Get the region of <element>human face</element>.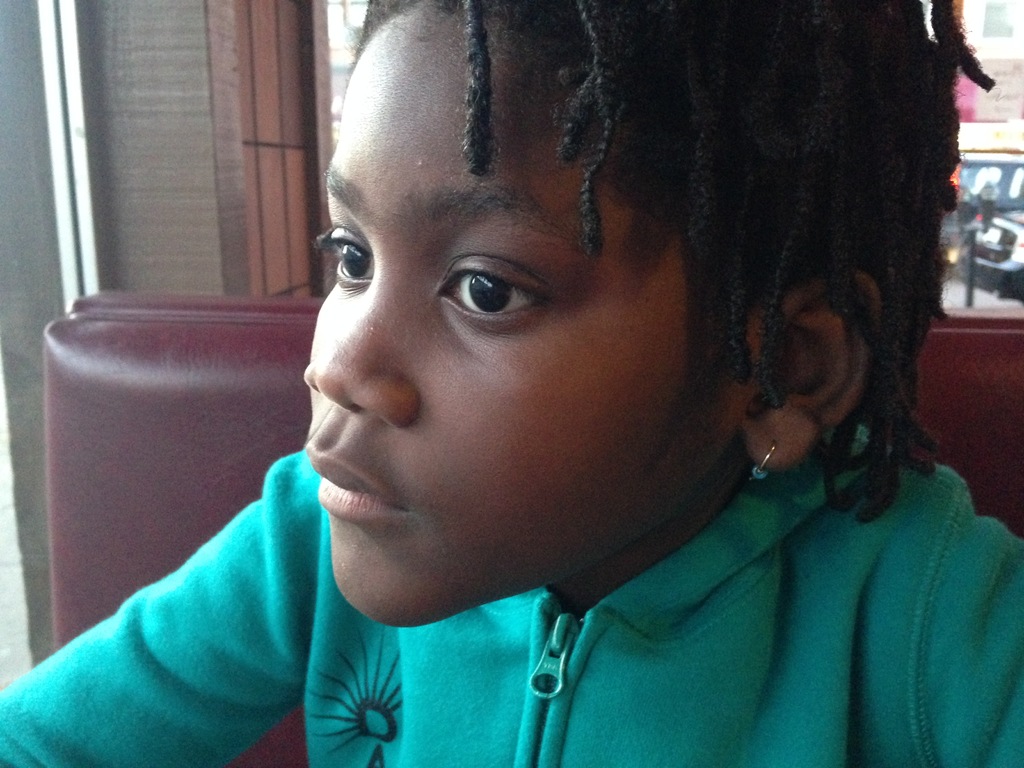
300 0 749 627.
